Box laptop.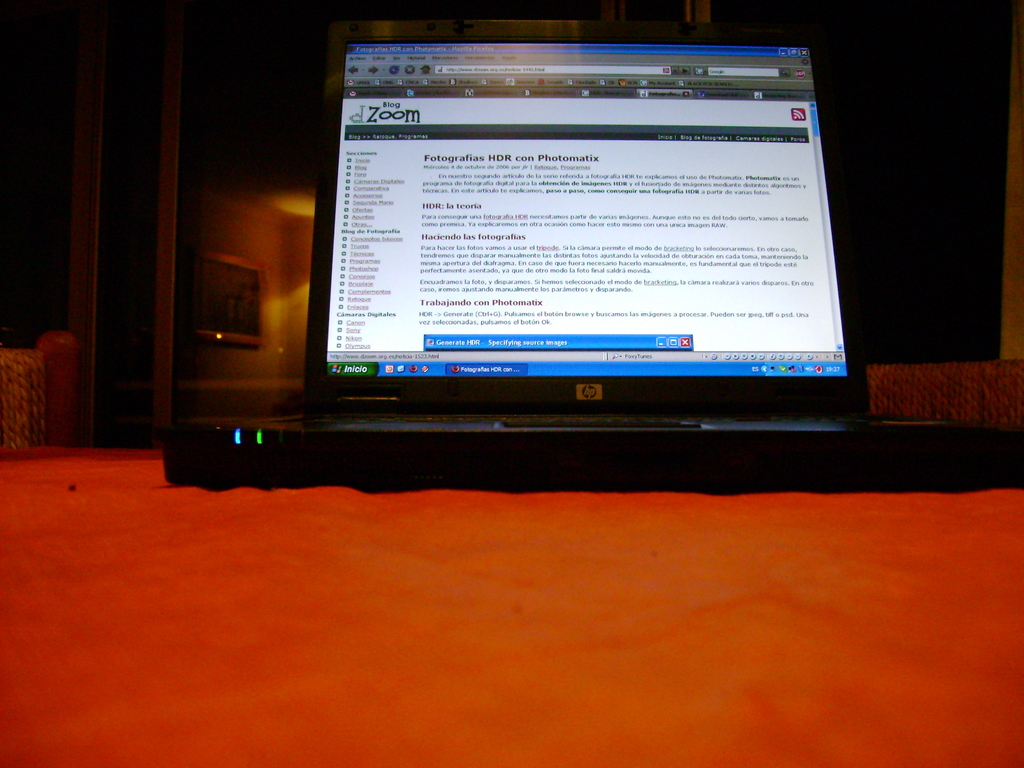
(left=156, top=14, right=1023, bottom=486).
